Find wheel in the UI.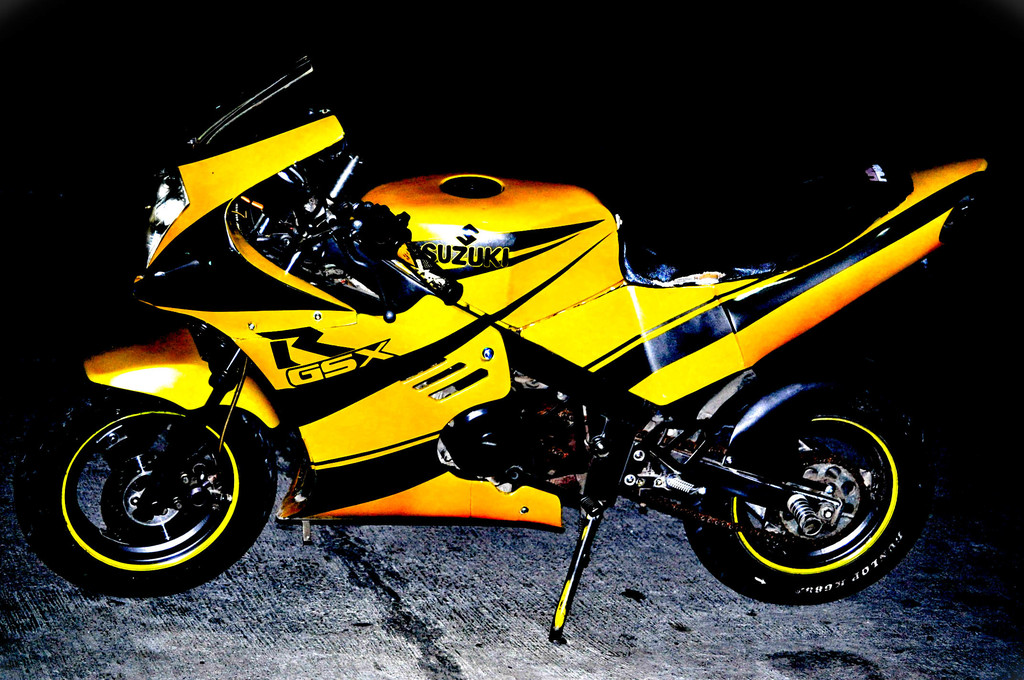
UI element at pyautogui.locateOnScreen(7, 394, 281, 595).
